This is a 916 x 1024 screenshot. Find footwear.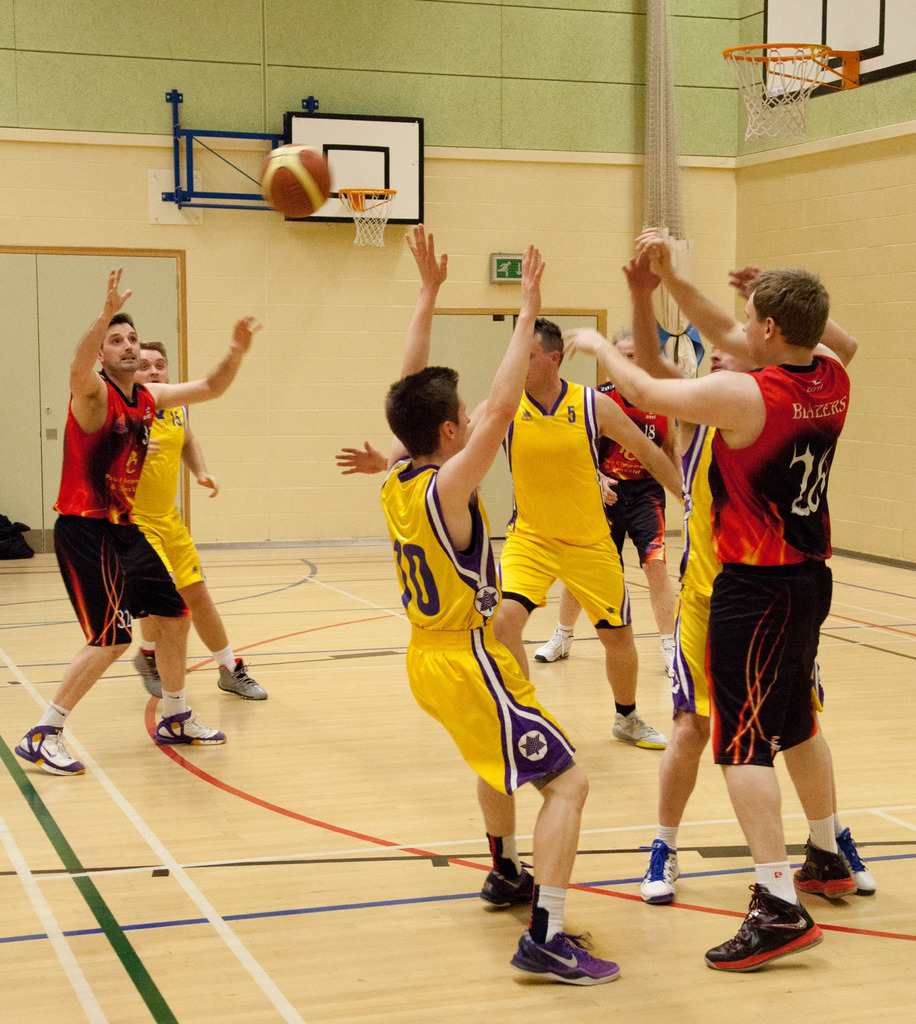
Bounding box: BBox(130, 646, 163, 699).
